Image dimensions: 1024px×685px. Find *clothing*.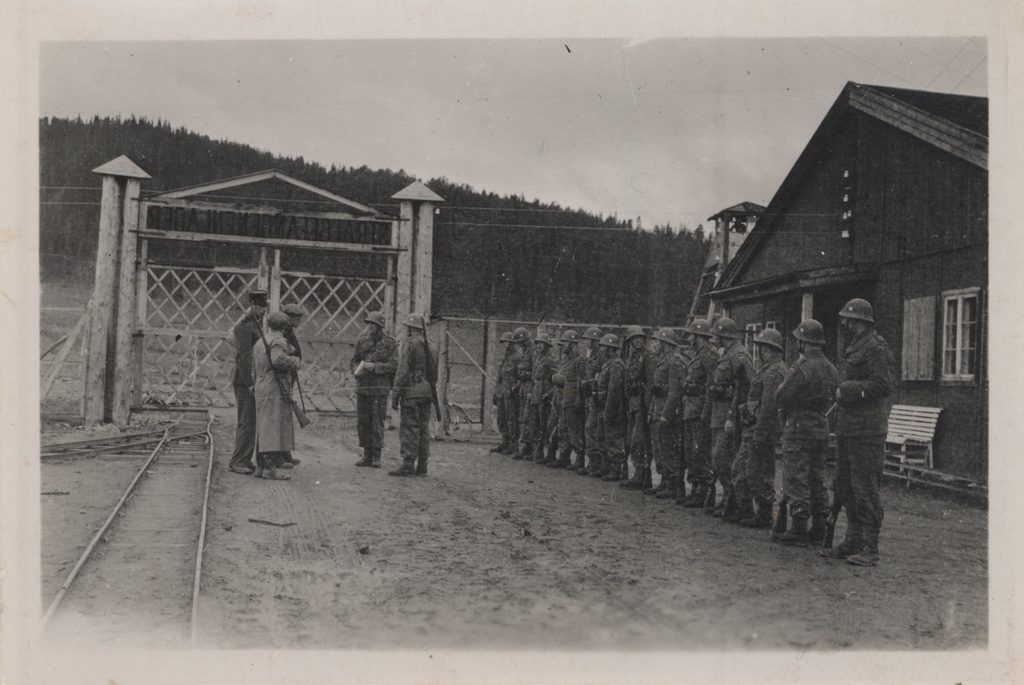
(392,338,435,457).
